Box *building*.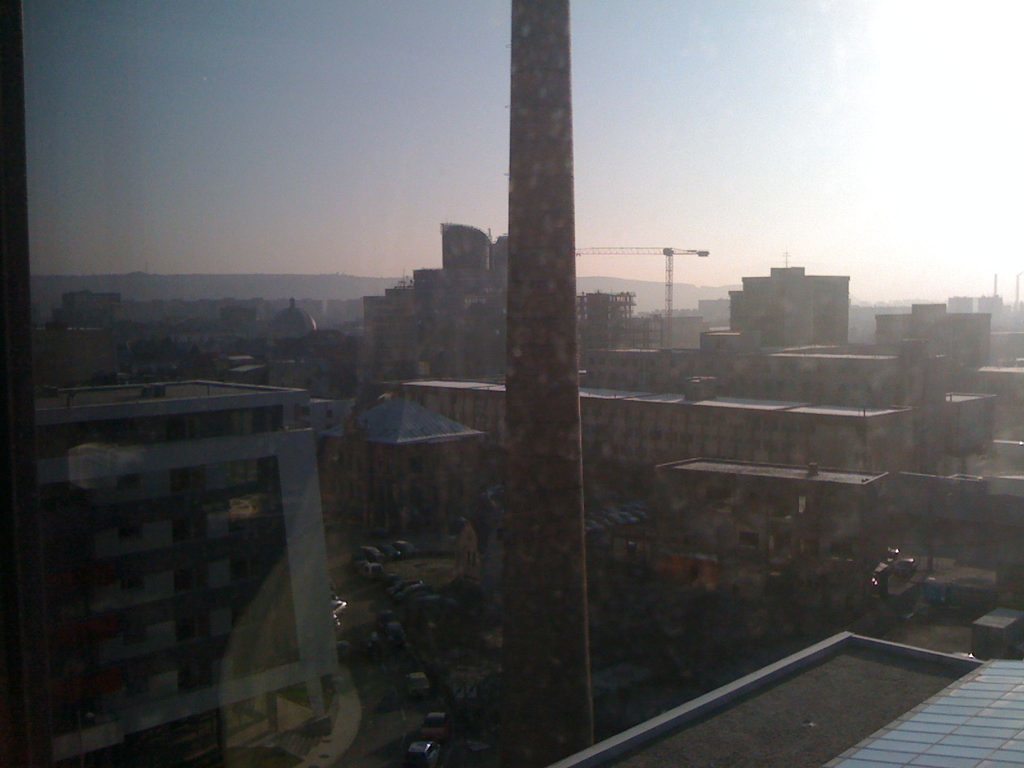
bbox=[546, 626, 1023, 765].
